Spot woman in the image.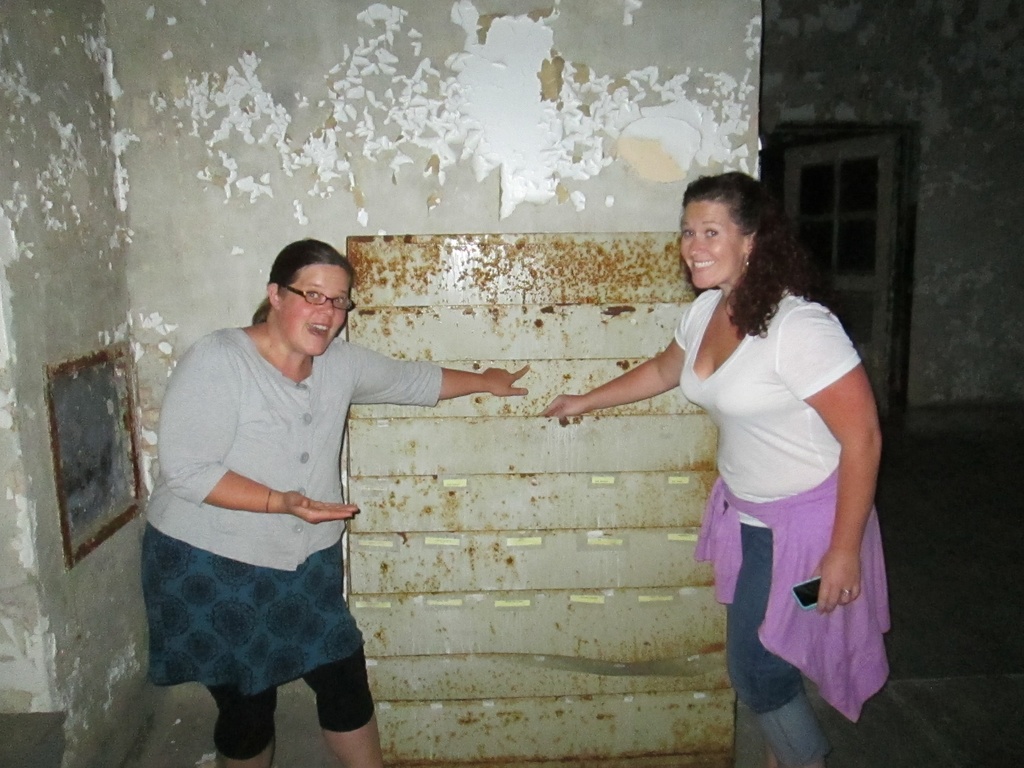
woman found at x1=141, y1=238, x2=530, y2=767.
